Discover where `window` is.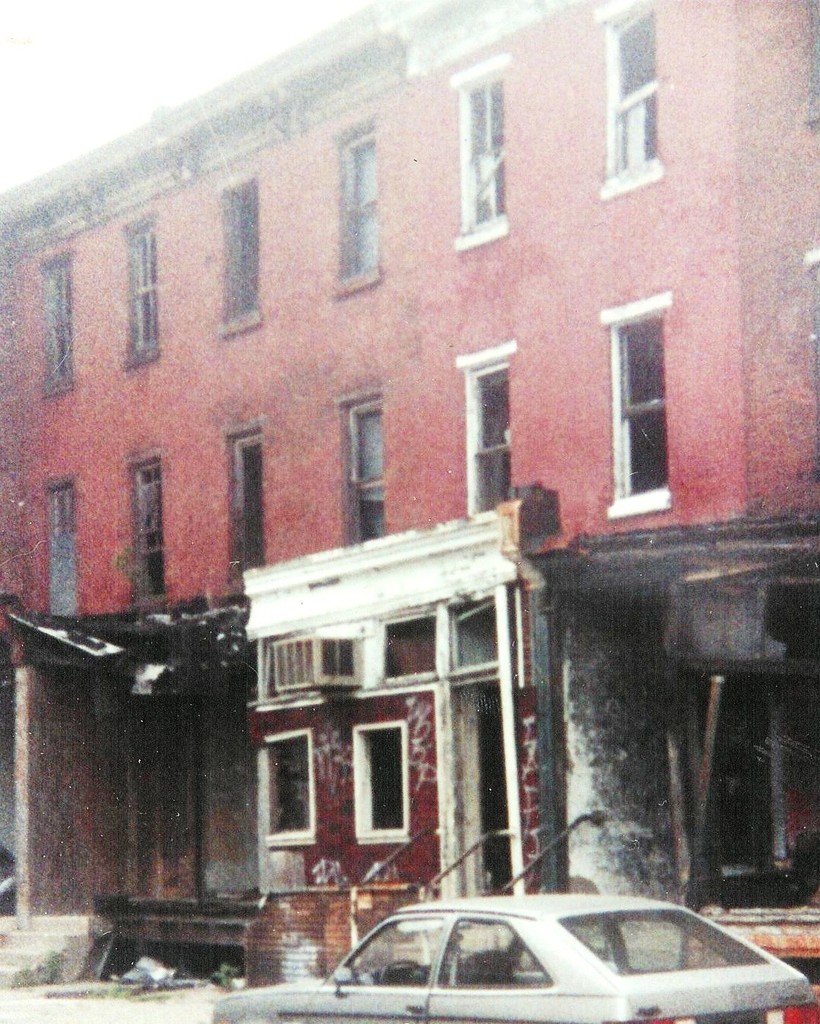
Discovered at (228, 186, 265, 337).
